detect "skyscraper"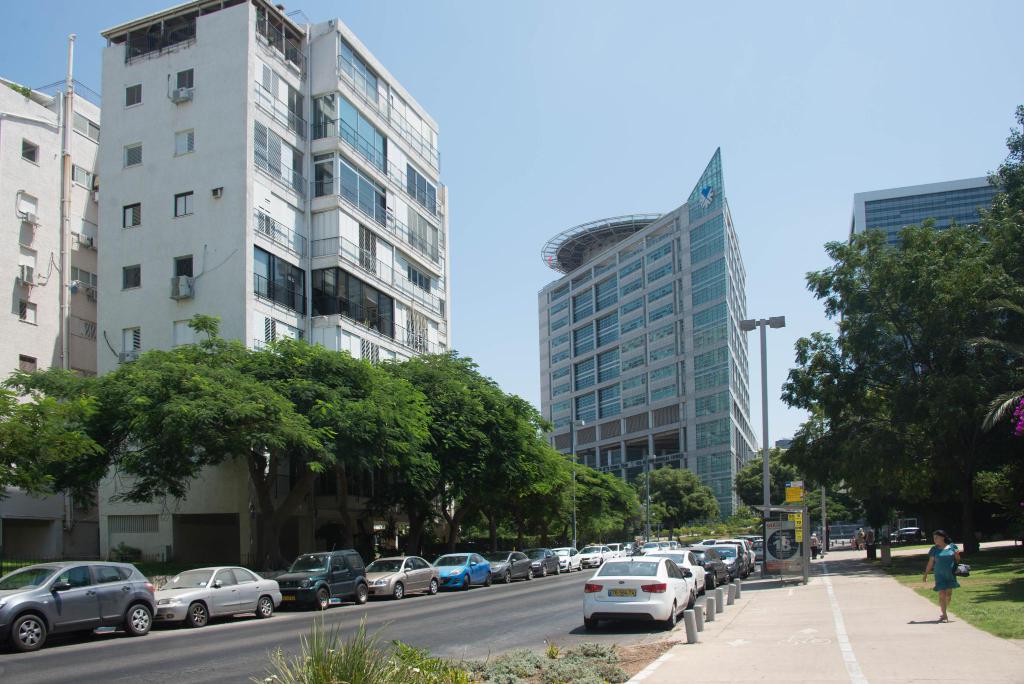
detection(0, 70, 97, 585)
